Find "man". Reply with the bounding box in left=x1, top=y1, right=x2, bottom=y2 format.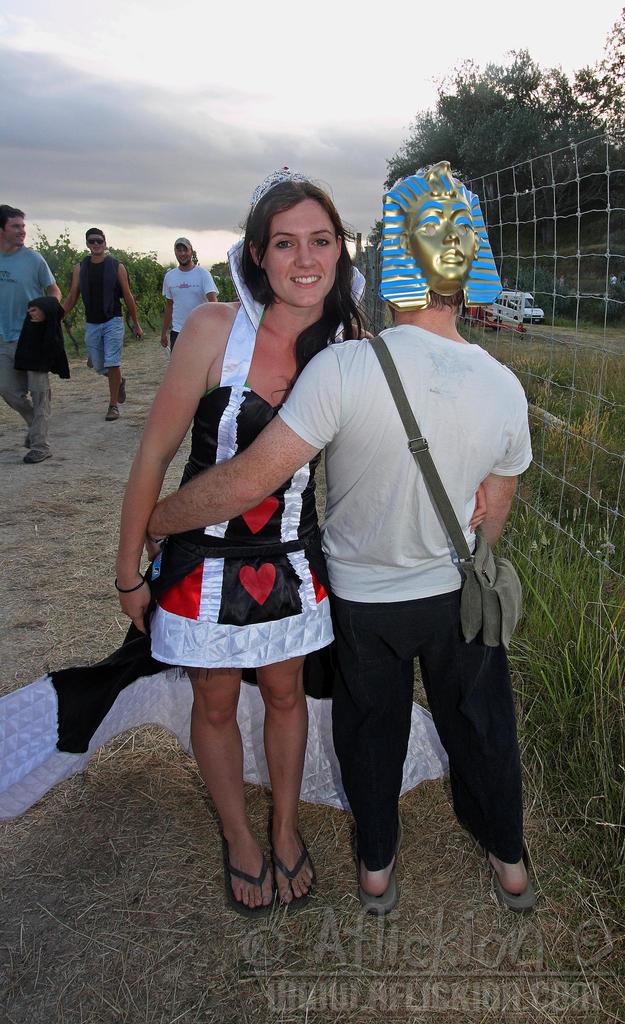
left=60, top=223, right=142, bottom=424.
